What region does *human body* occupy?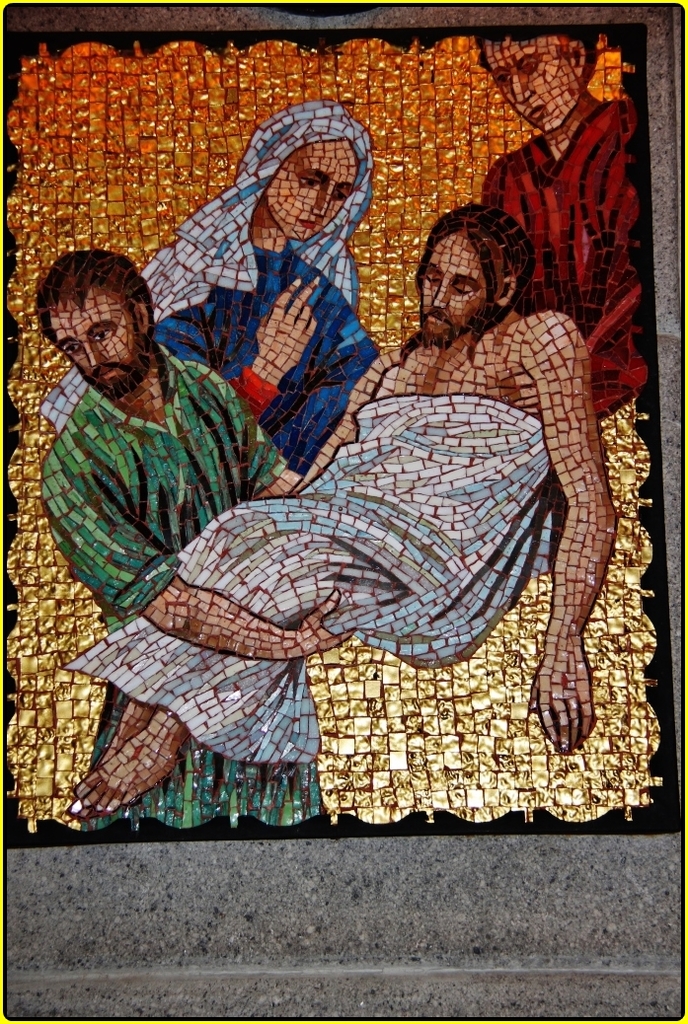
bbox=(43, 98, 389, 490).
